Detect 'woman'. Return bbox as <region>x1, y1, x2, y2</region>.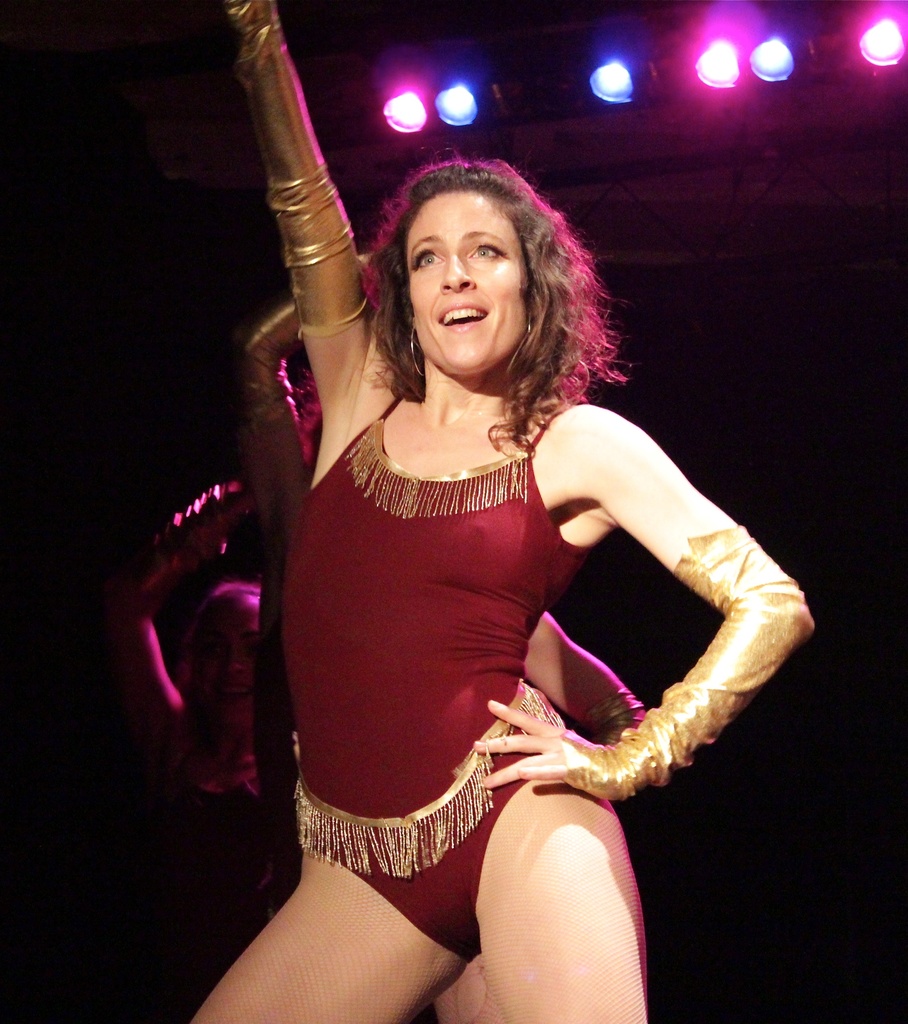
<region>188, 0, 816, 1023</region>.
